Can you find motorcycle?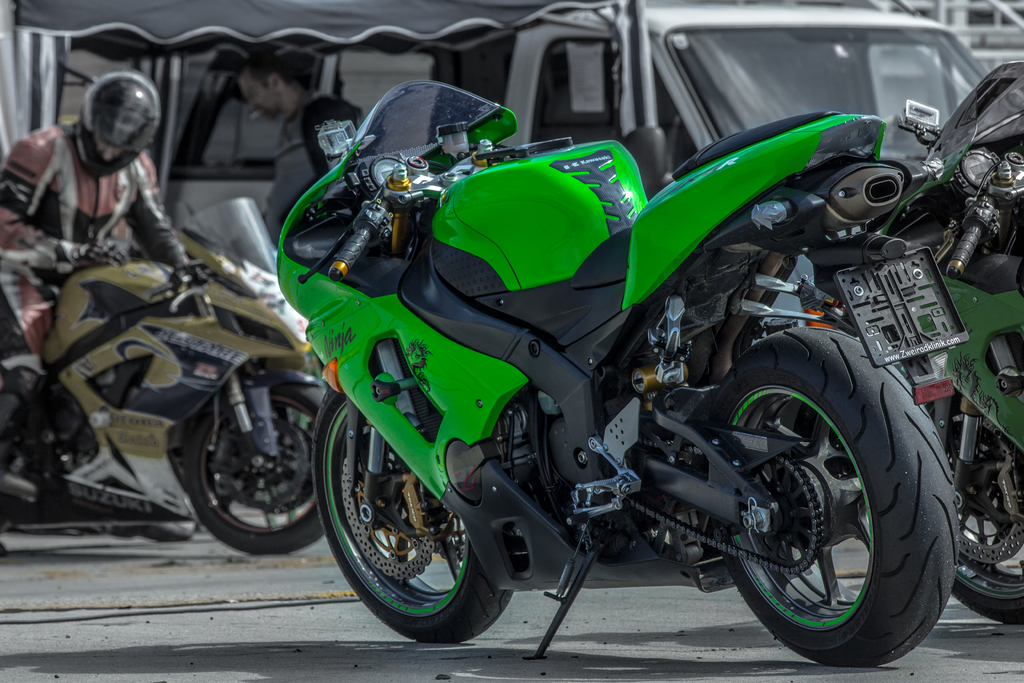
Yes, bounding box: 875, 64, 1023, 625.
